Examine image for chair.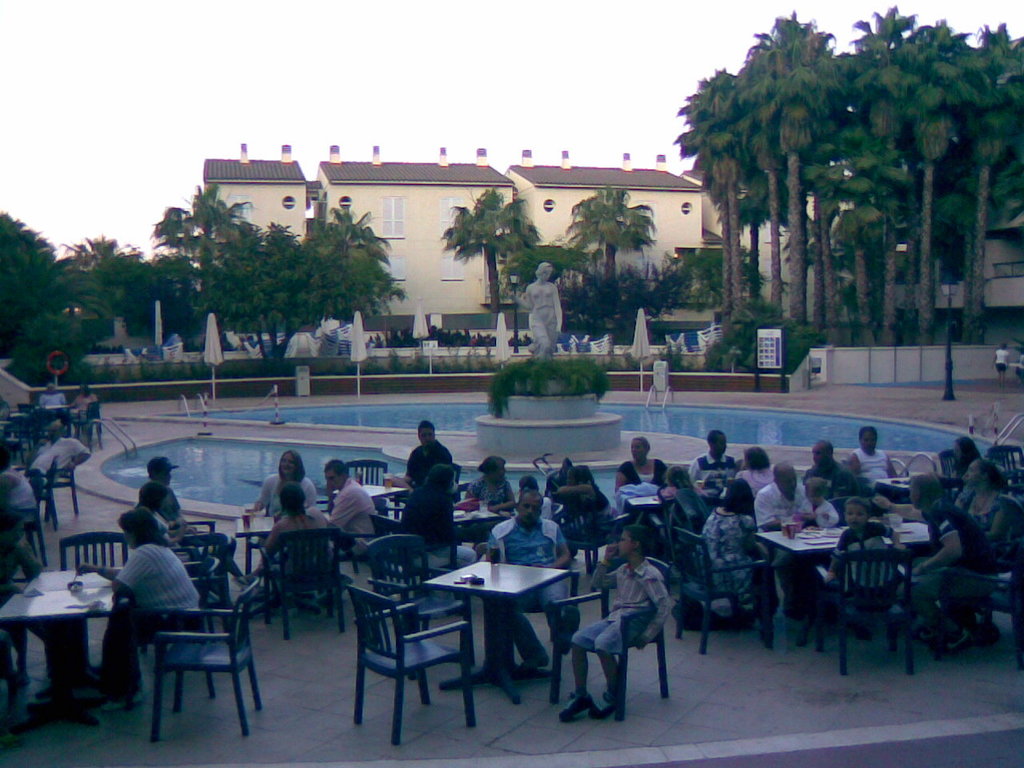
Examination result: <box>493,551,578,675</box>.
